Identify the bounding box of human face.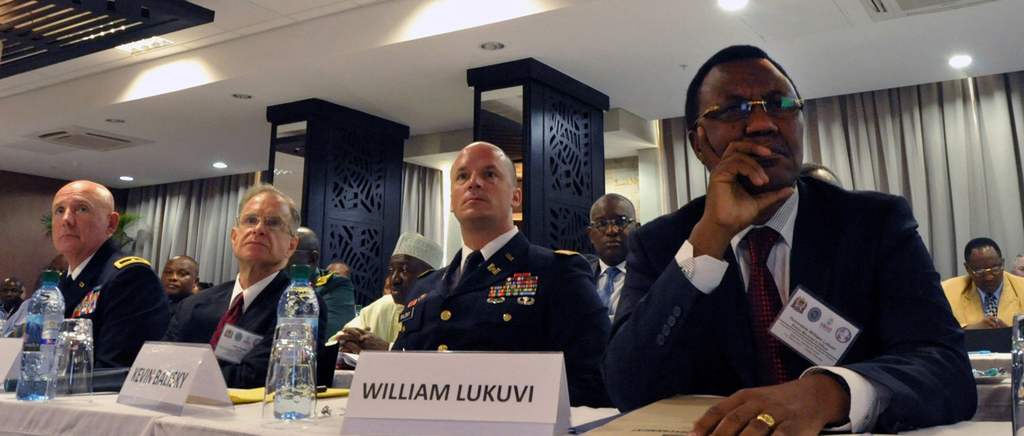
{"left": 50, "top": 179, "right": 104, "bottom": 254}.
